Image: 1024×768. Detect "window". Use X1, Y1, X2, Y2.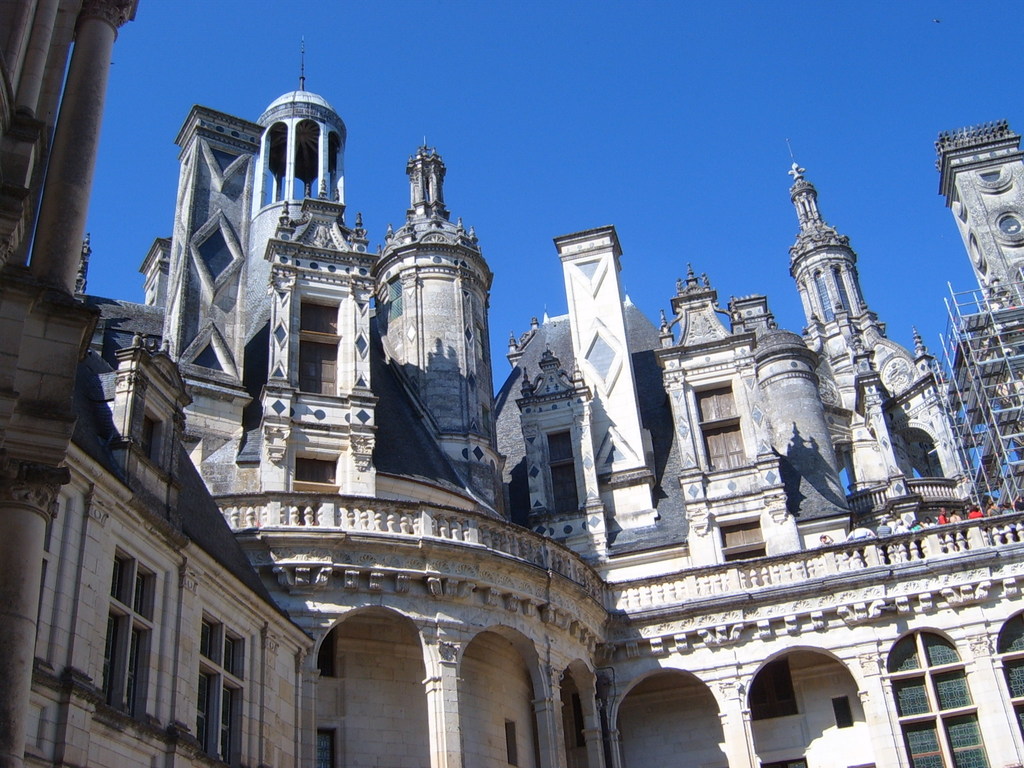
298, 303, 340, 393.
